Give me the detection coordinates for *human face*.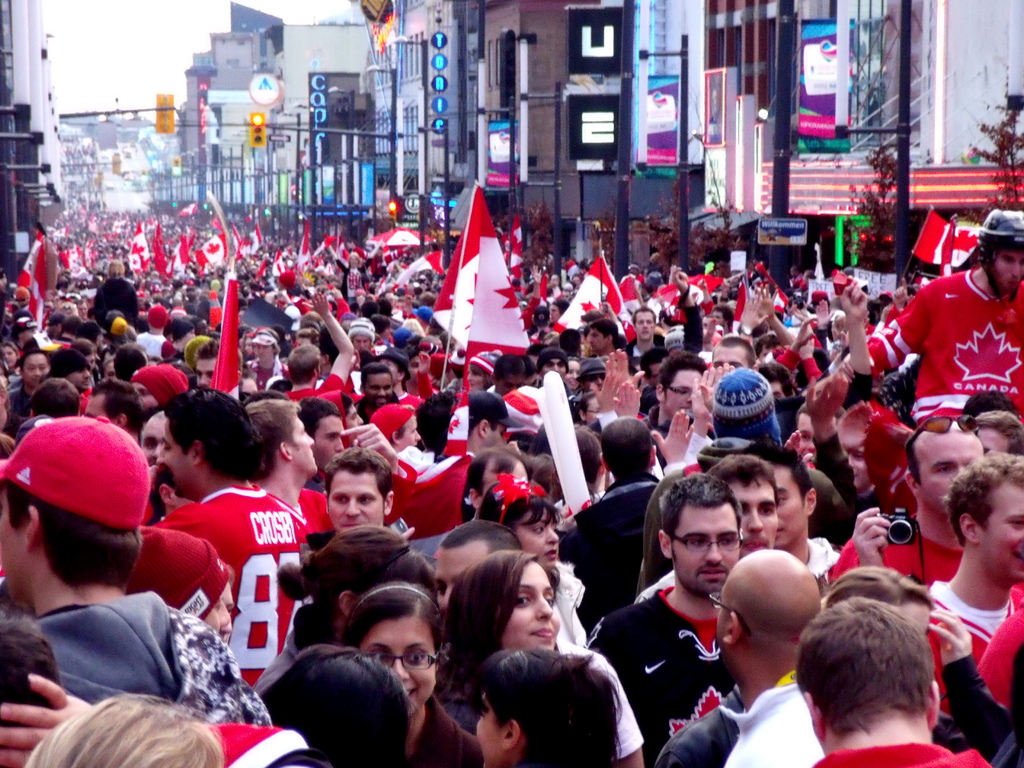
<box>328,471,383,532</box>.
